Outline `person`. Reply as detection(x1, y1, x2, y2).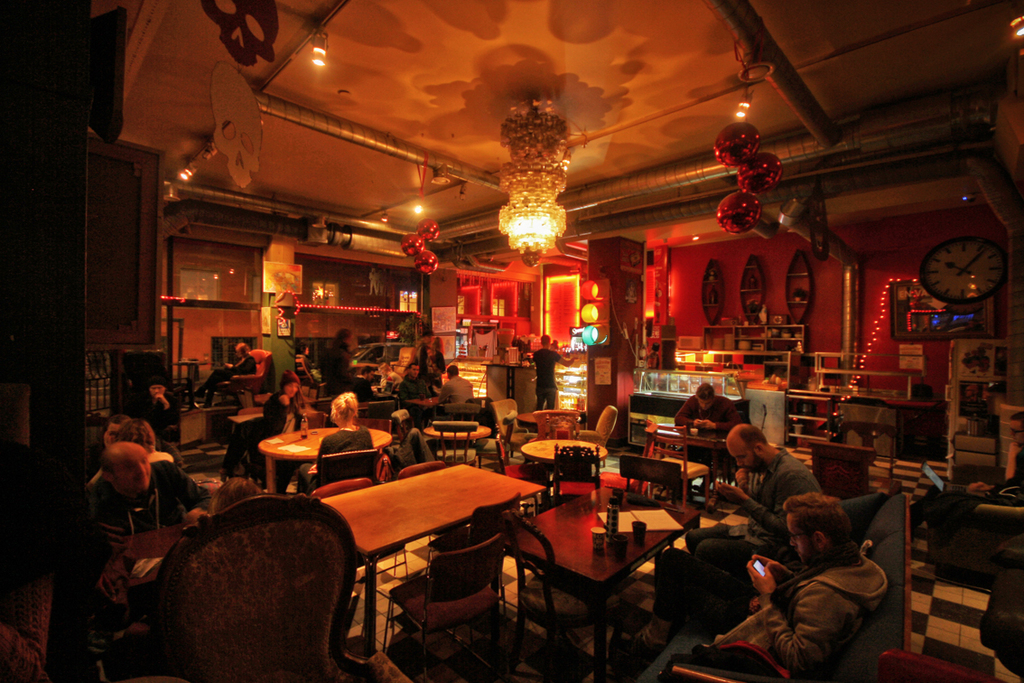
detection(684, 420, 819, 580).
